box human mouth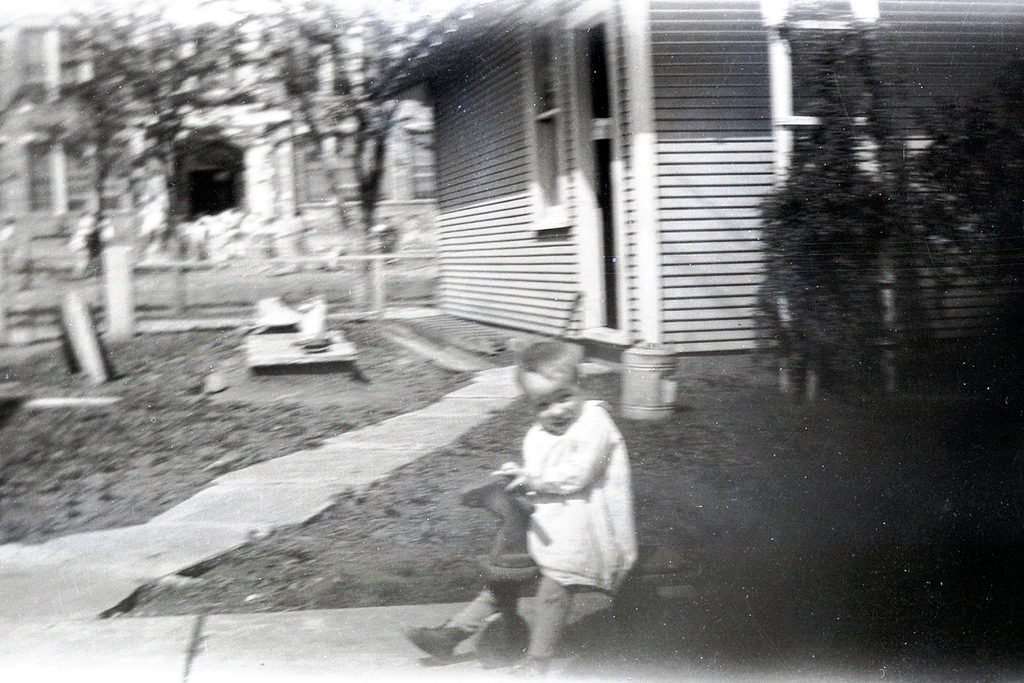
(547, 419, 575, 431)
